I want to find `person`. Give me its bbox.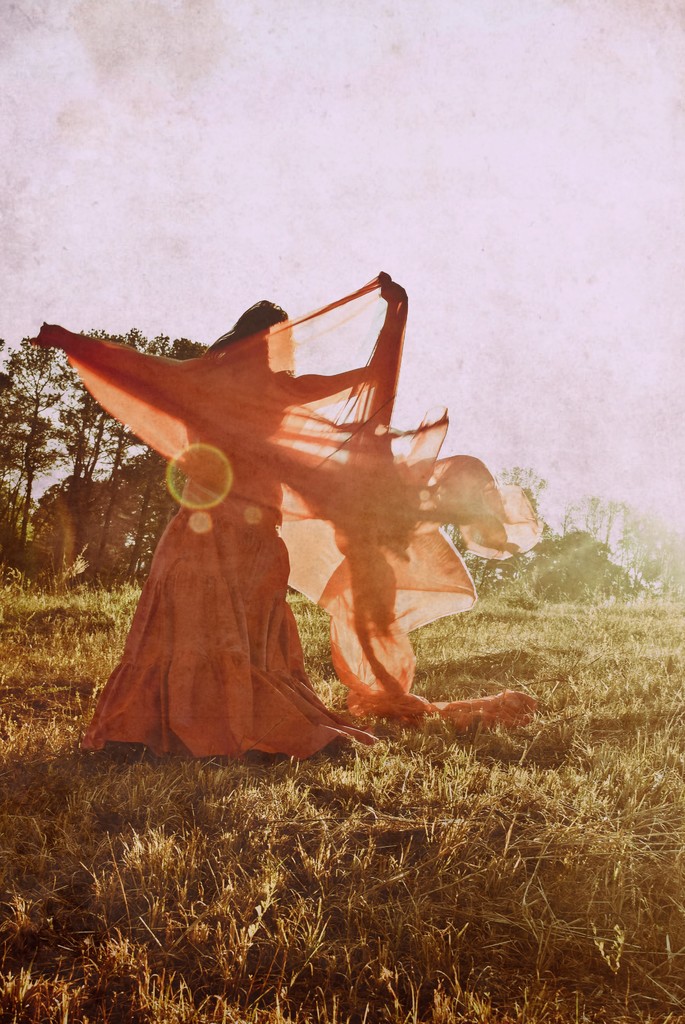
[21, 266, 436, 762].
